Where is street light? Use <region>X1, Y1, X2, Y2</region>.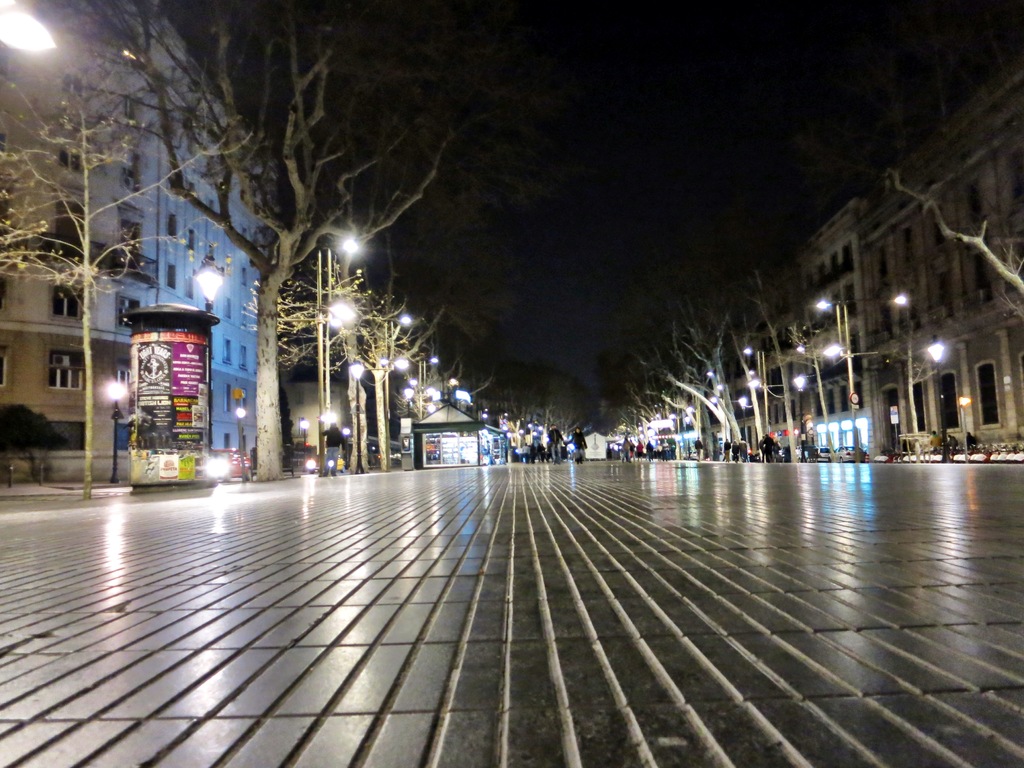
<region>746, 349, 778, 432</region>.
